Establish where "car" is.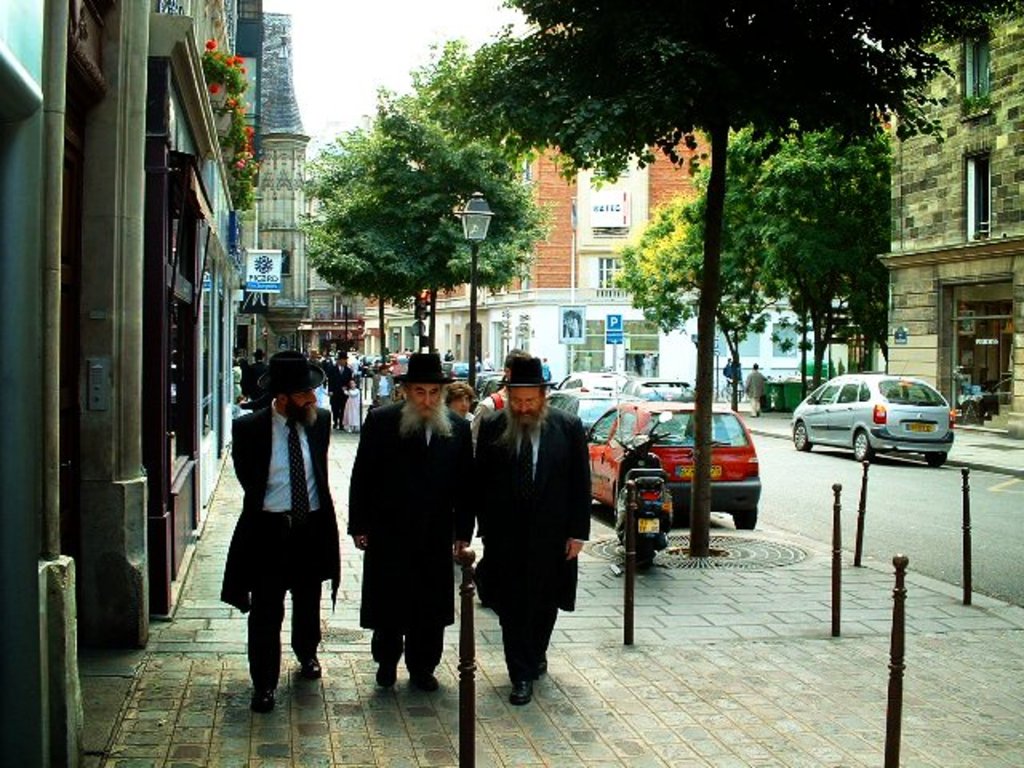
Established at 790:373:958:466.
